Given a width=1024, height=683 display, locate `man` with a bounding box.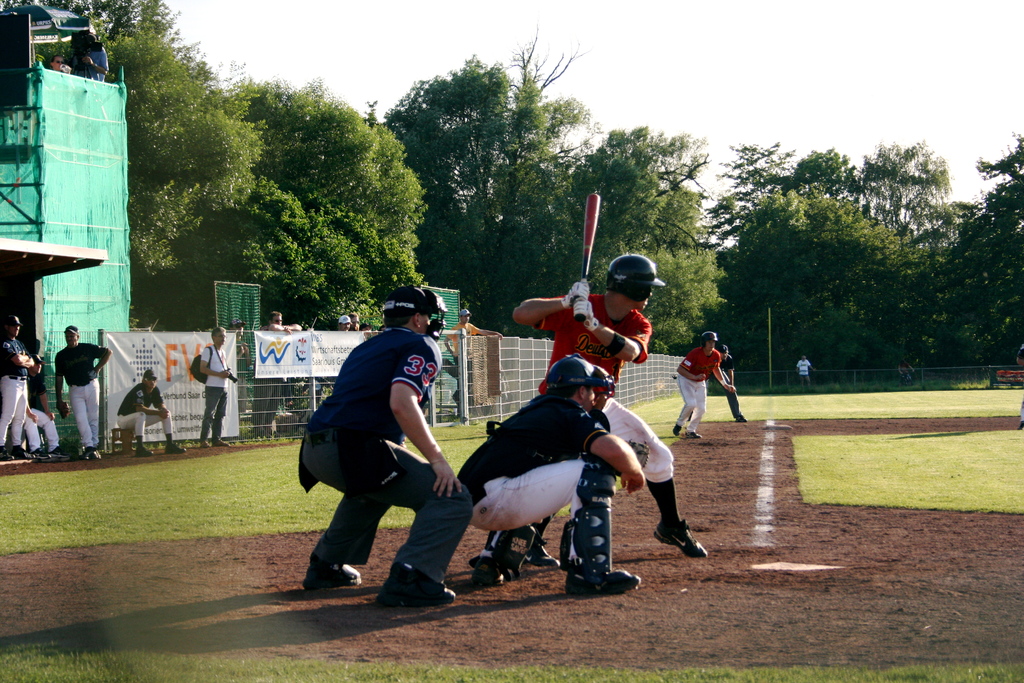
Located: (0, 302, 29, 440).
